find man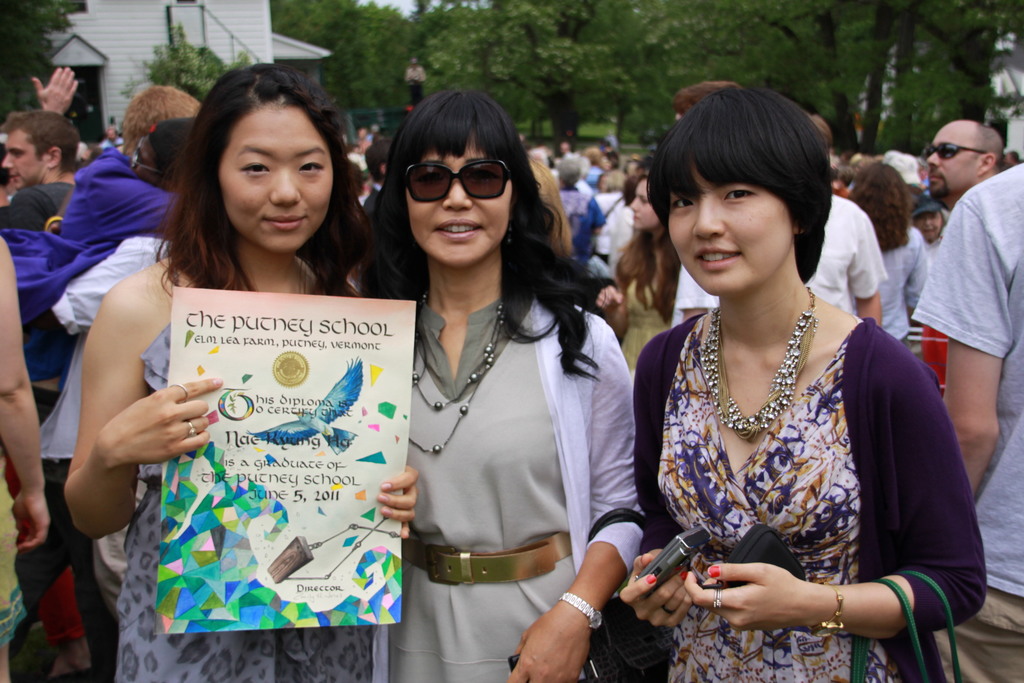
(left=53, top=86, right=199, bottom=256)
